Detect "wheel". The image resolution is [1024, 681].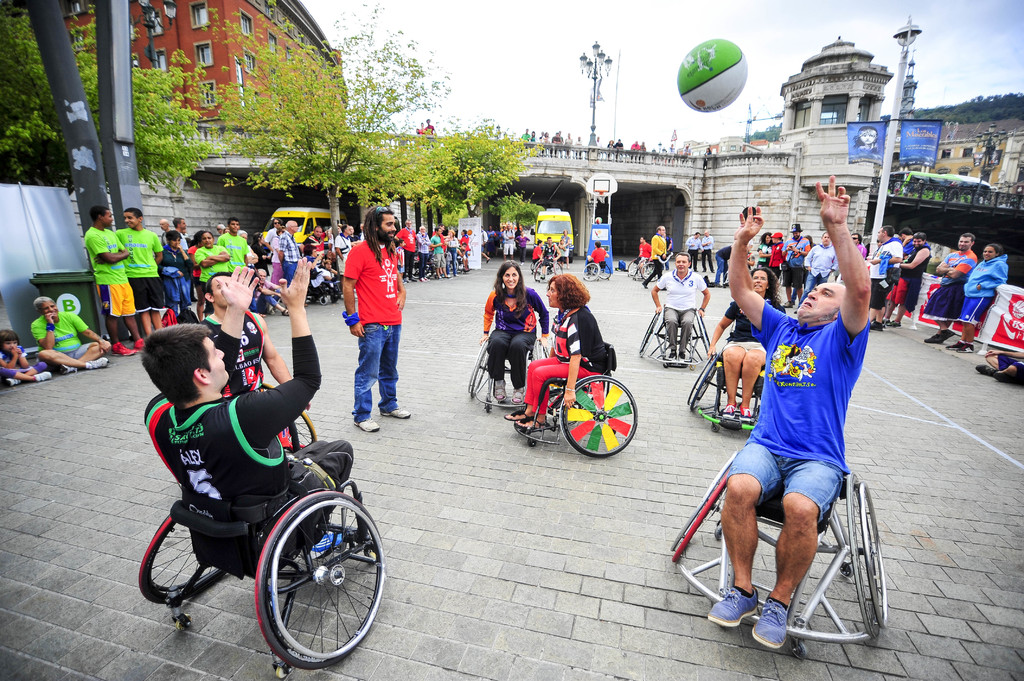
Rect(684, 353, 715, 398).
